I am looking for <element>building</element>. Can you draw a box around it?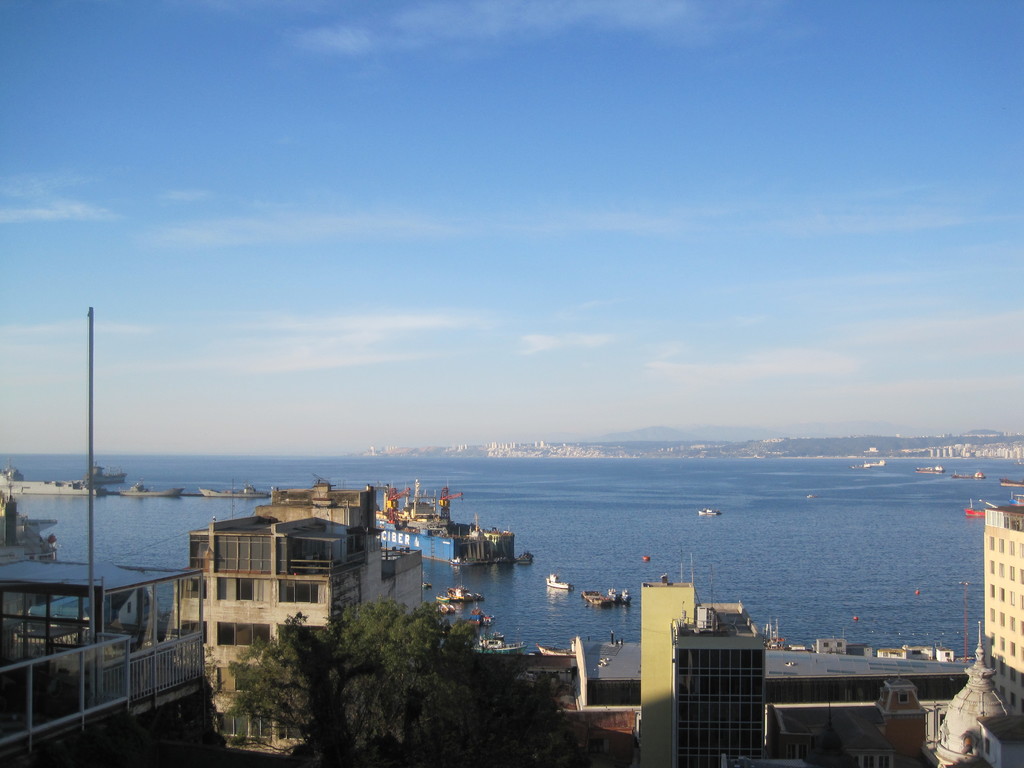
Sure, the bounding box is [672, 603, 767, 767].
